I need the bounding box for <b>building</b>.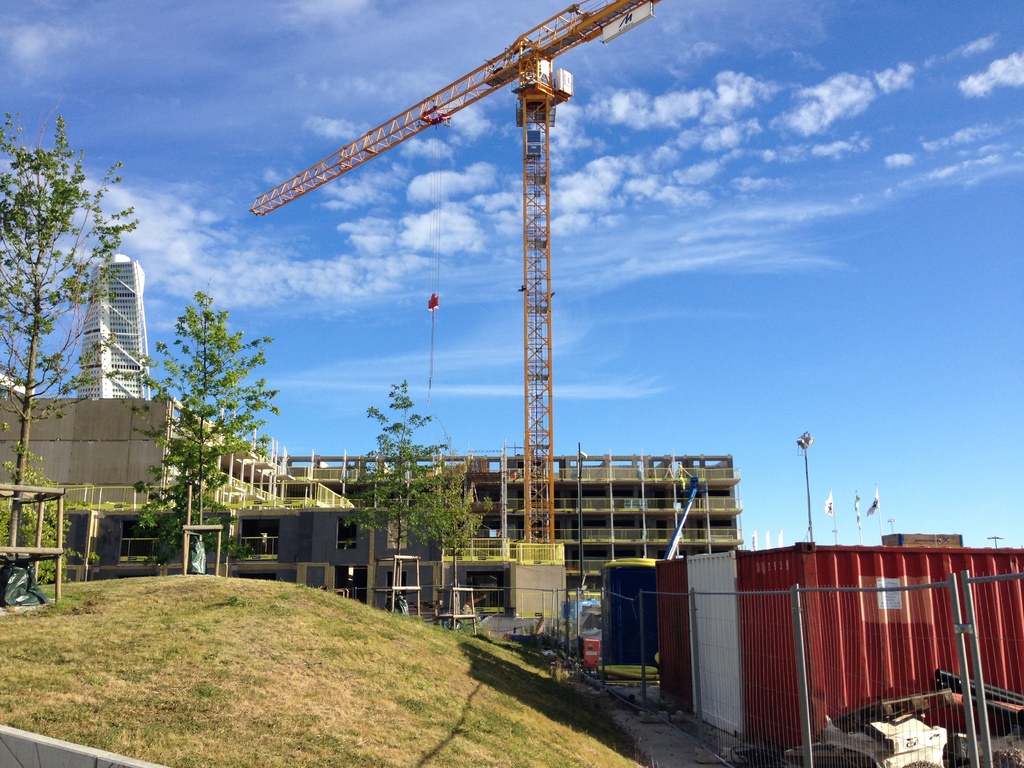
Here it is: bbox=(72, 255, 160, 536).
